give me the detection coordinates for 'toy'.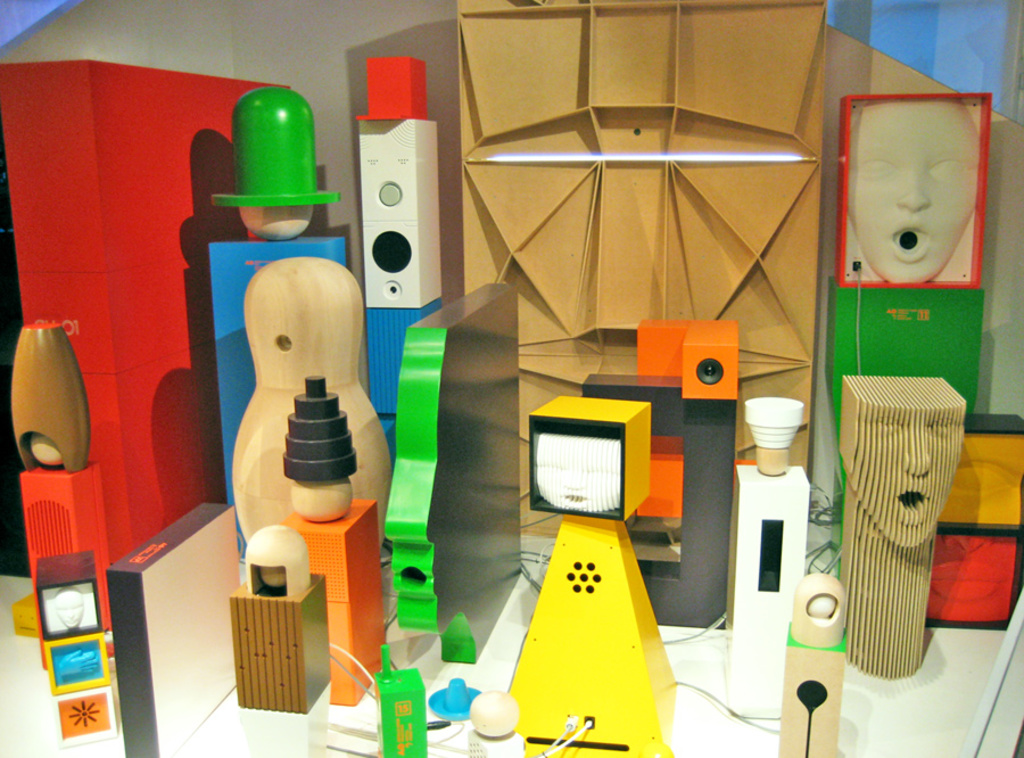
x1=17, y1=320, x2=130, y2=673.
